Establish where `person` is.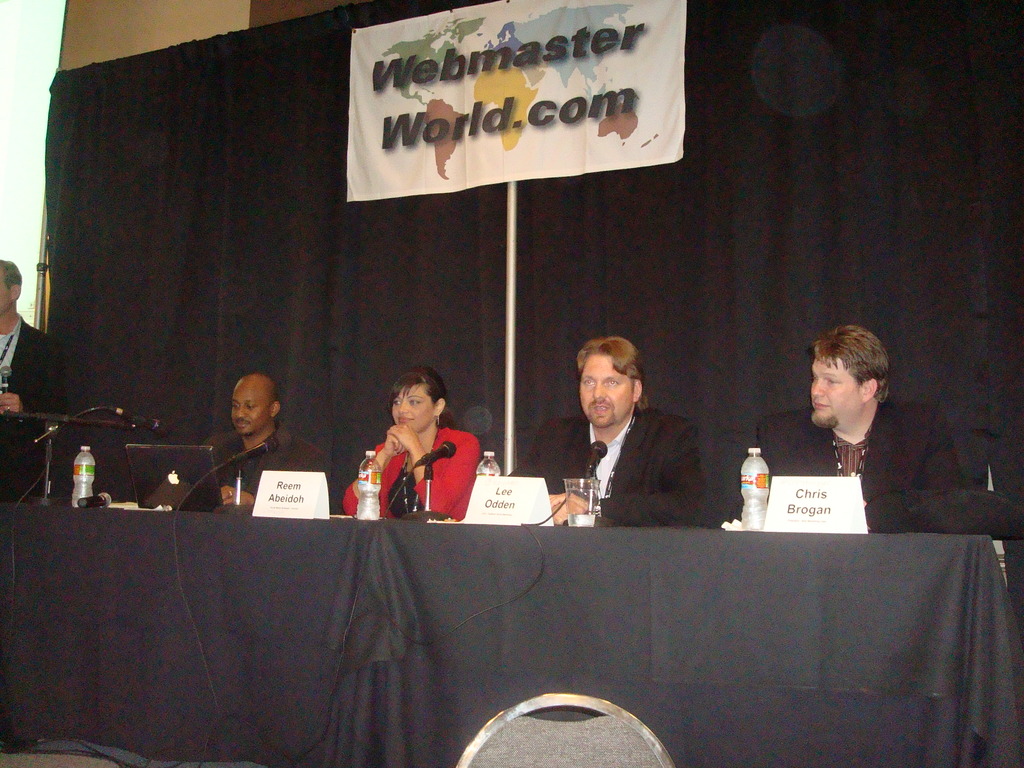
Established at [339,371,474,523].
